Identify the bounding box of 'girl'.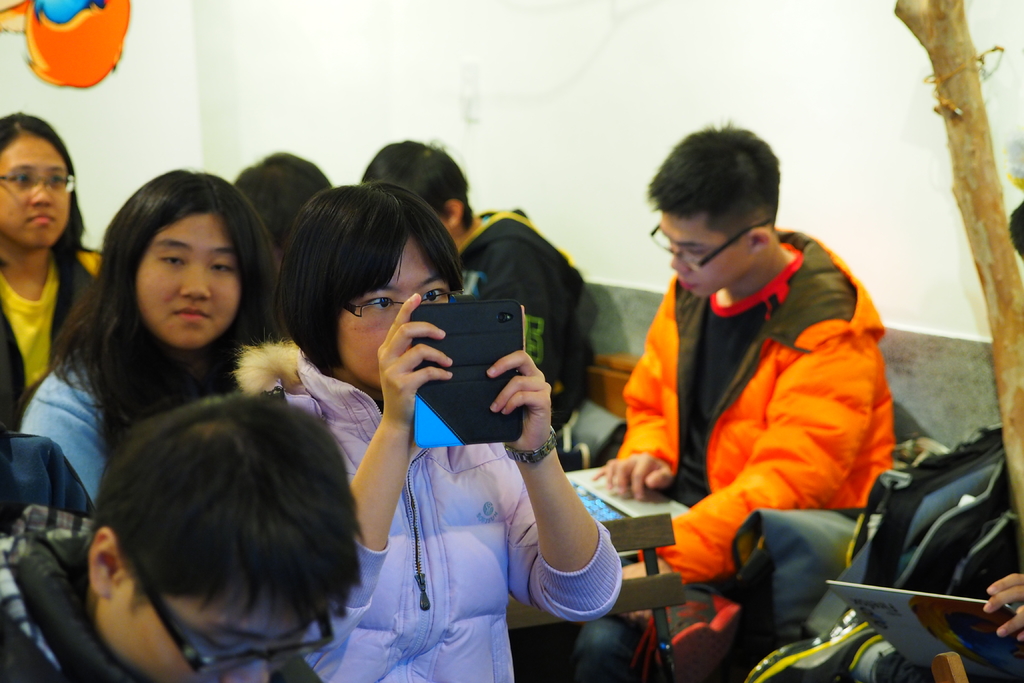
detection(19, 181, 288, 499).
